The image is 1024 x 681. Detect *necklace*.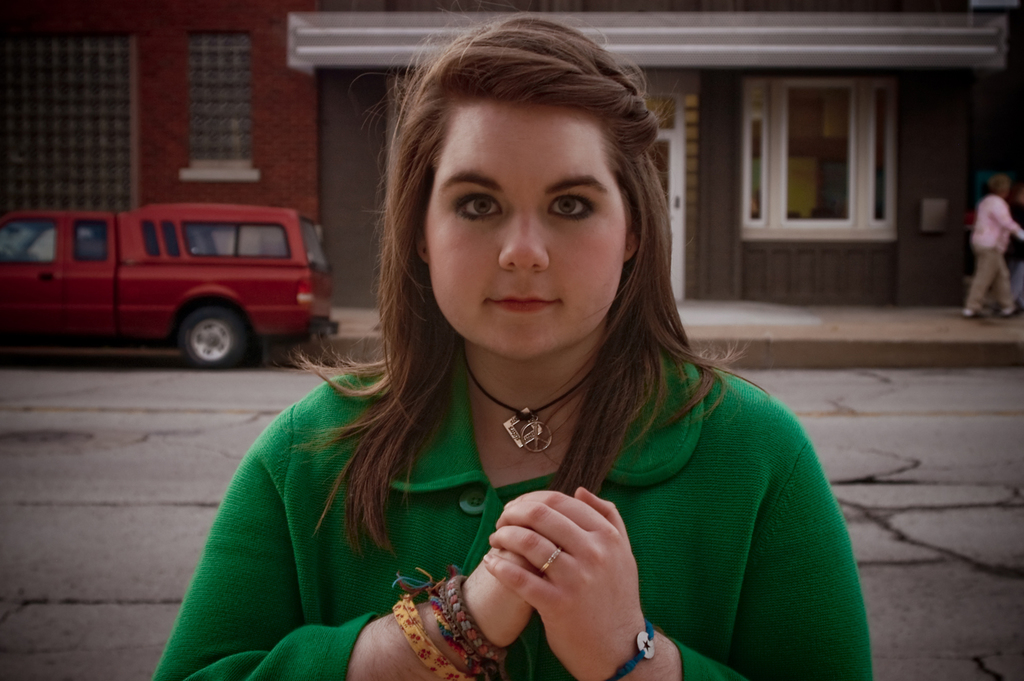
Detection: (x1=466, y1=358, x2=600, y2=452).
